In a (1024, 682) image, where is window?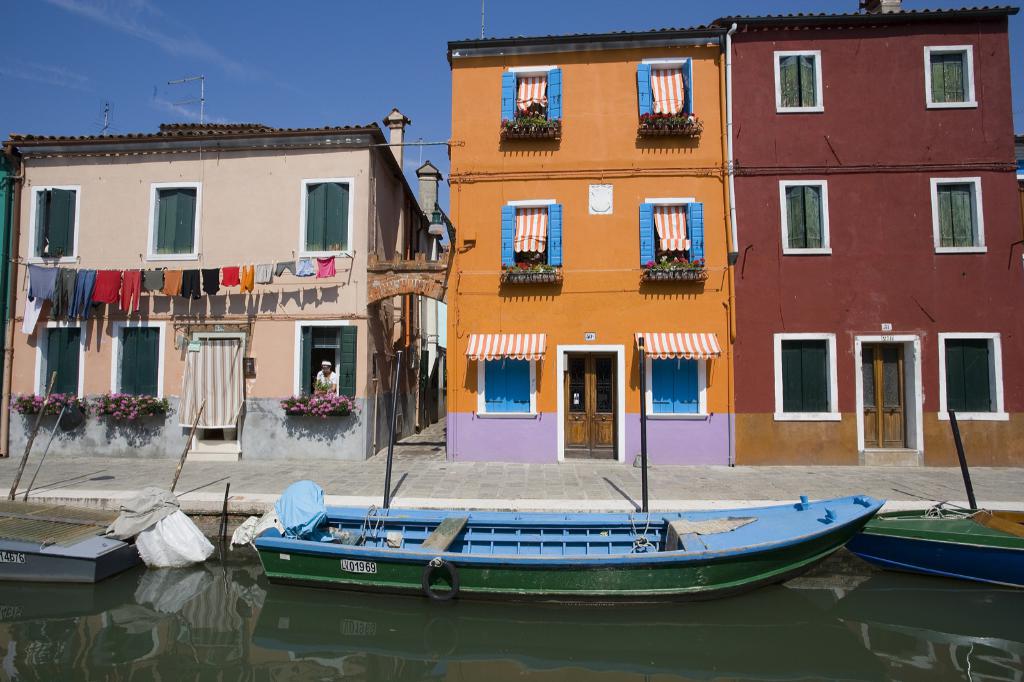
<region>296, 319, 352, 407</region>.
